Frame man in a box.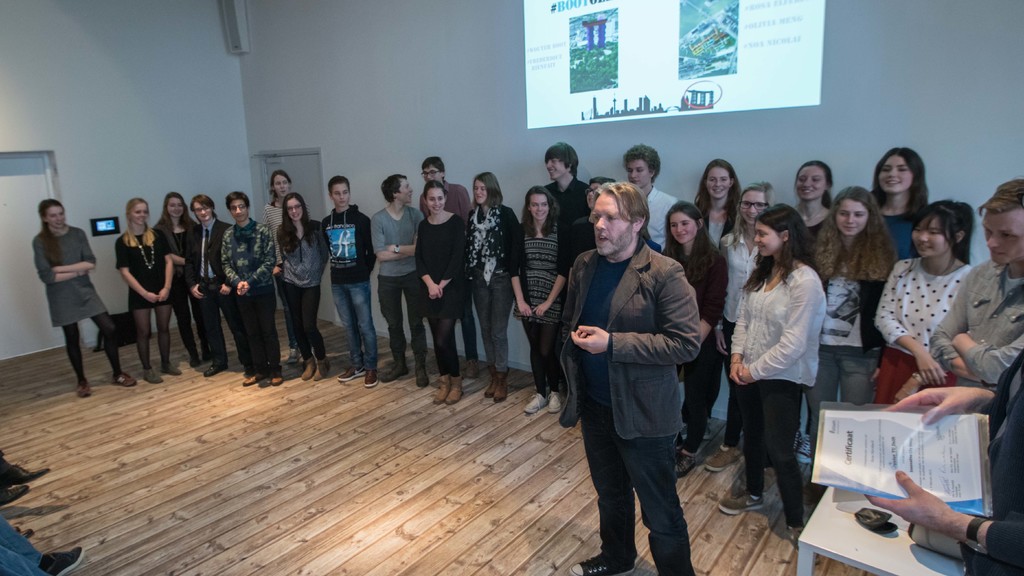
bbox=(560, 169, 722, 570).
